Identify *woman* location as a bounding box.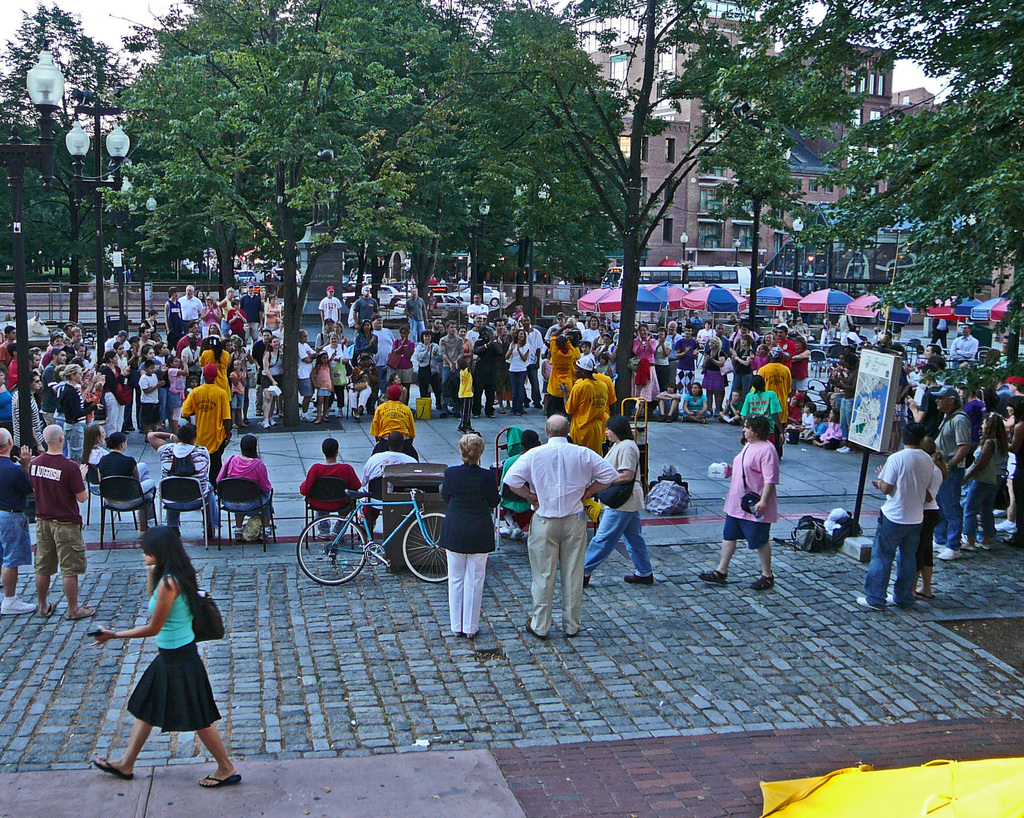
select_region(731, 335, 753, 406).
